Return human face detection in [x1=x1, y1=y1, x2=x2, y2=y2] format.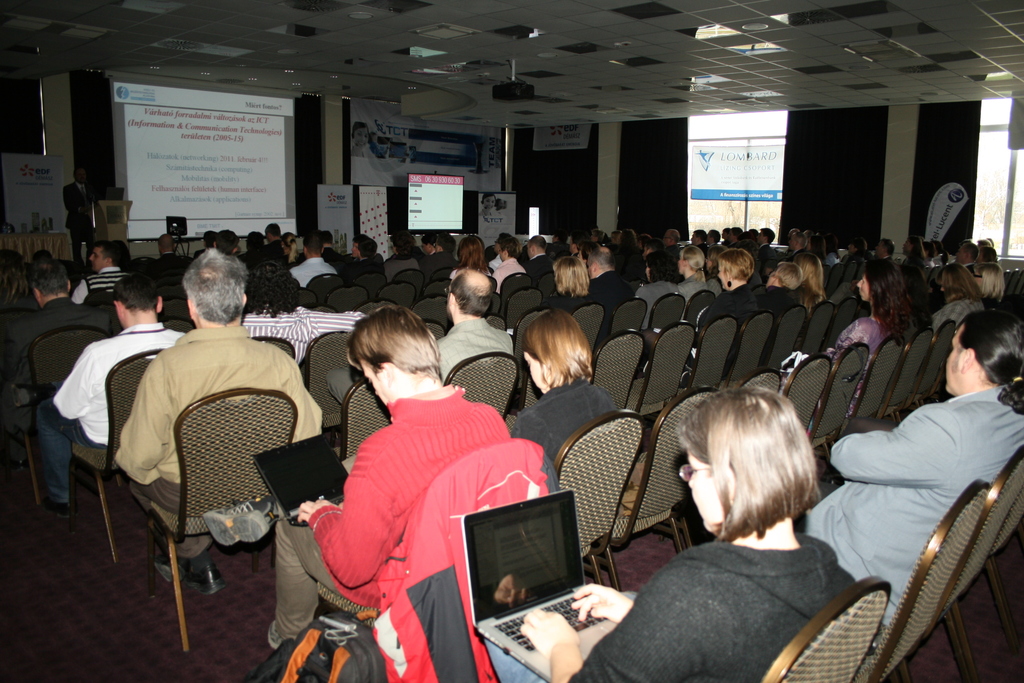
[x1=947, y1=325, x2=962, y2=391].
